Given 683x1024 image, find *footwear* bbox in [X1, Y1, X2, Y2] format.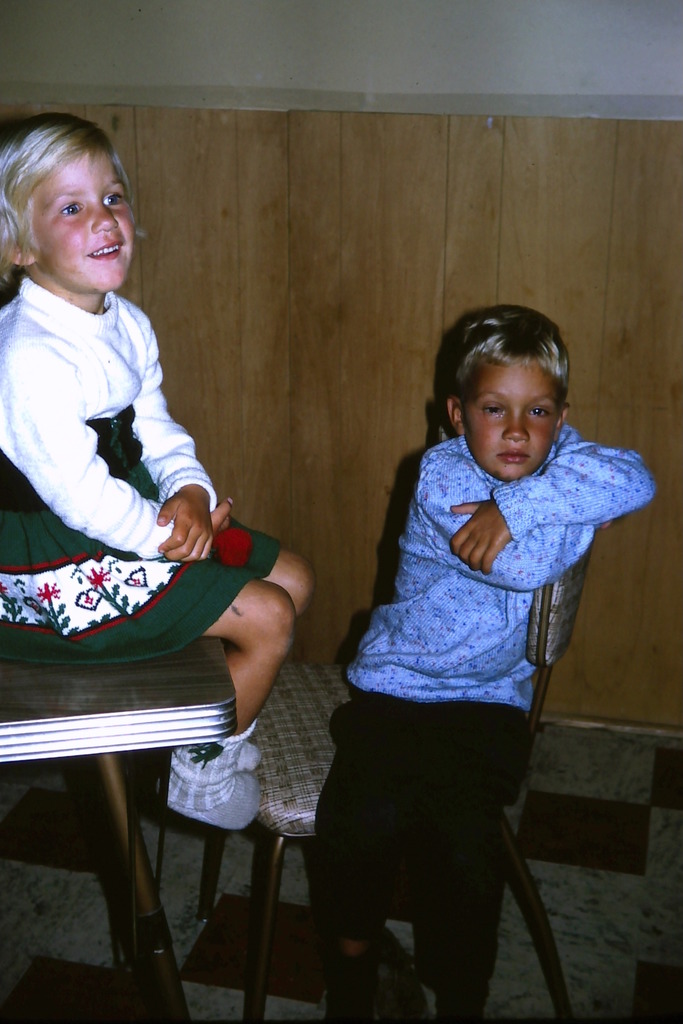
[334, 933, 409, 1023].
